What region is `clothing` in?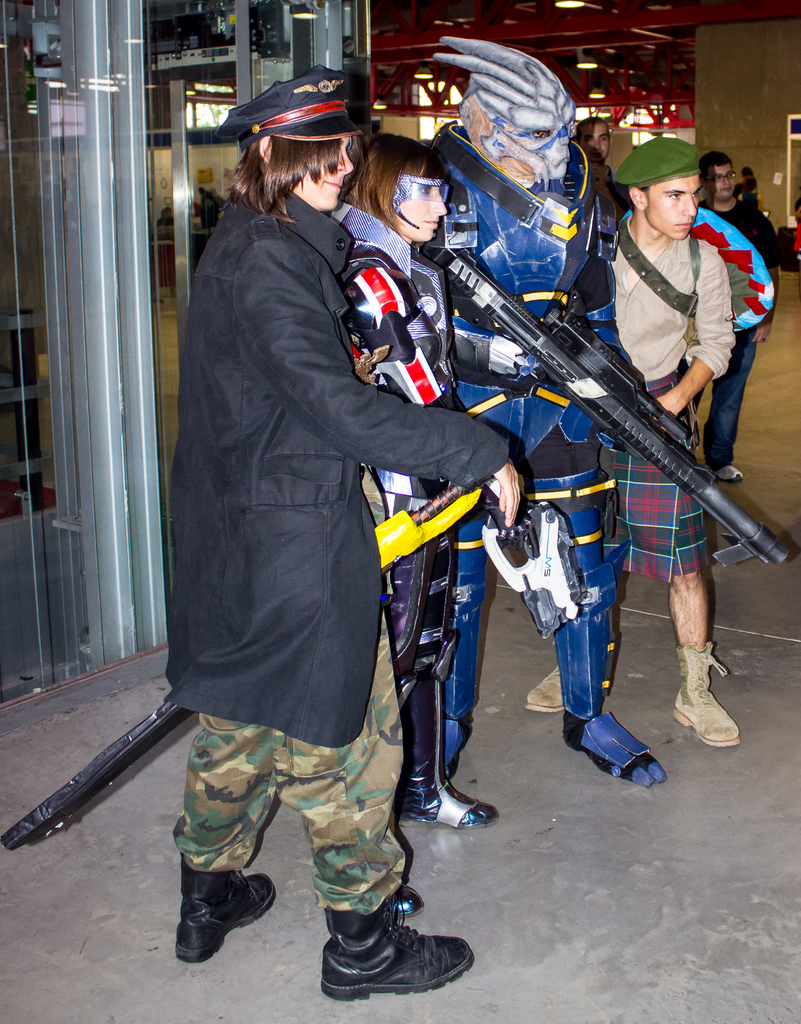
crop(159, 193, 514, 938).
